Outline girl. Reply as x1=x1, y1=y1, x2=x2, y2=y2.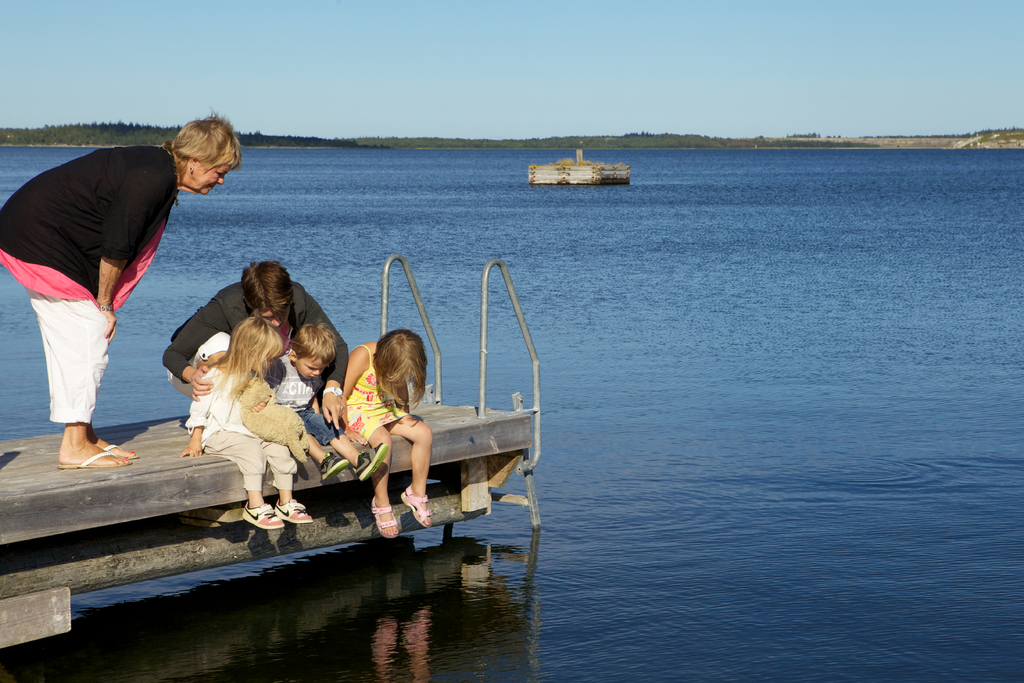
x1=179, y1=315, x2=313, y2=533.
